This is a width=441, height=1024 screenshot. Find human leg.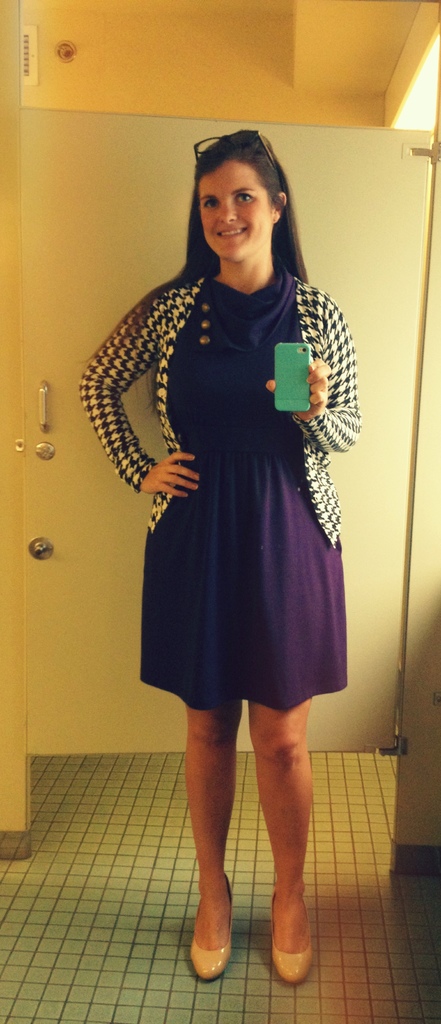
Bounding box: (160,492,236,984).
